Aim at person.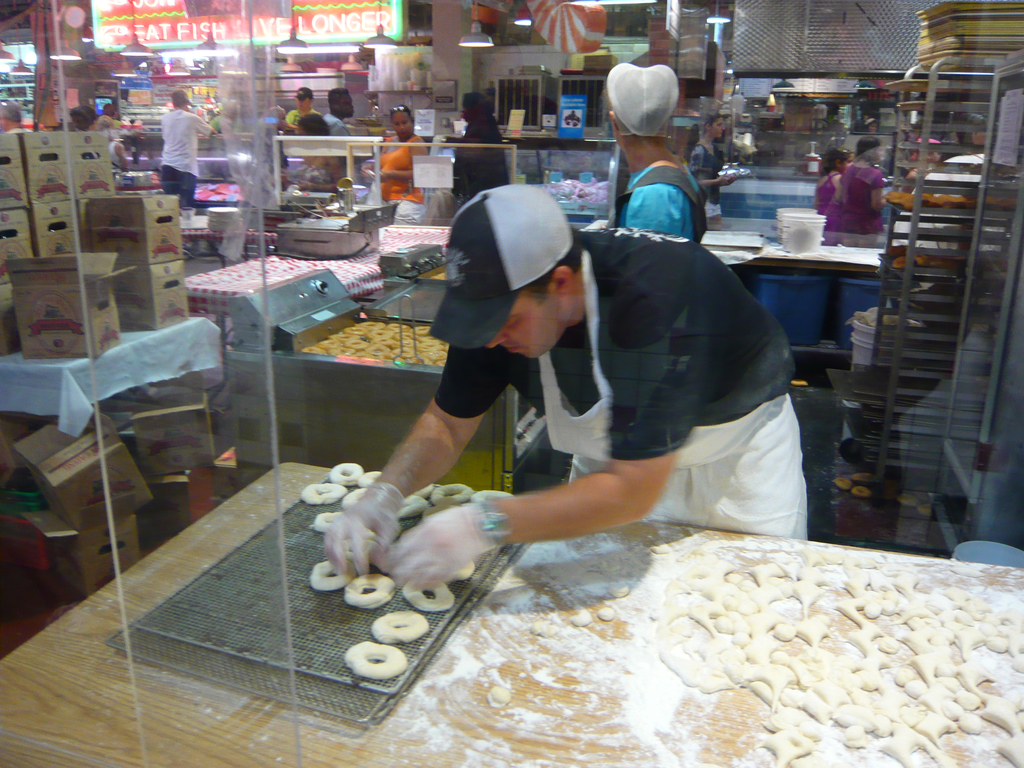
Aimed at (x1=322, y1=88, x2=359, y2=156).
